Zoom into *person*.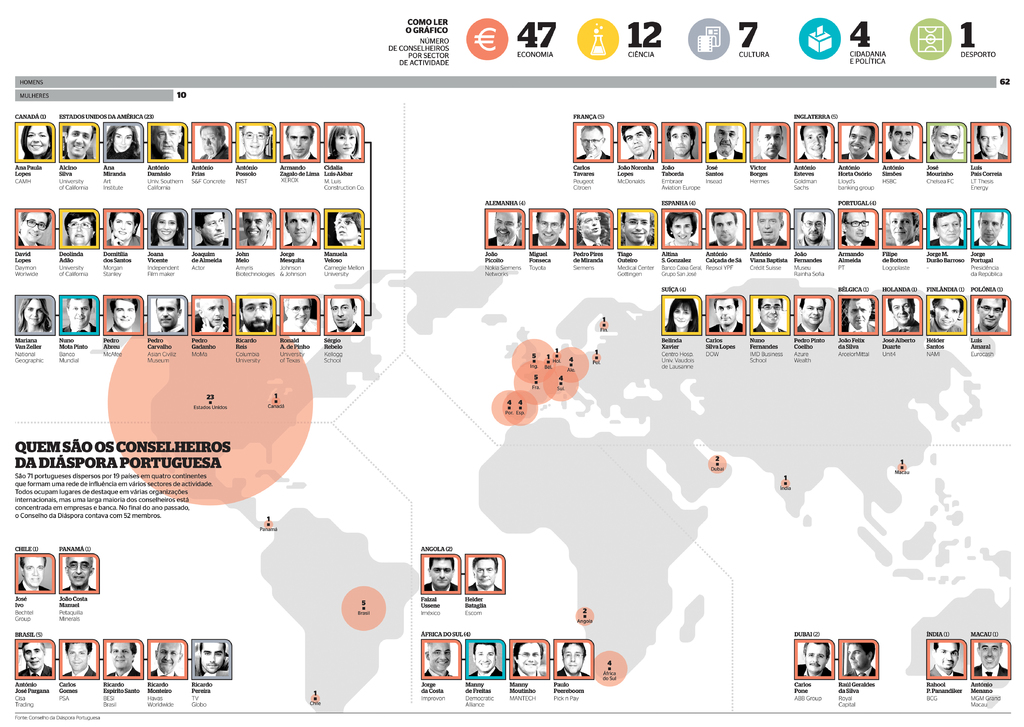
Zoom target: rect(927, 297, 963, 332).
